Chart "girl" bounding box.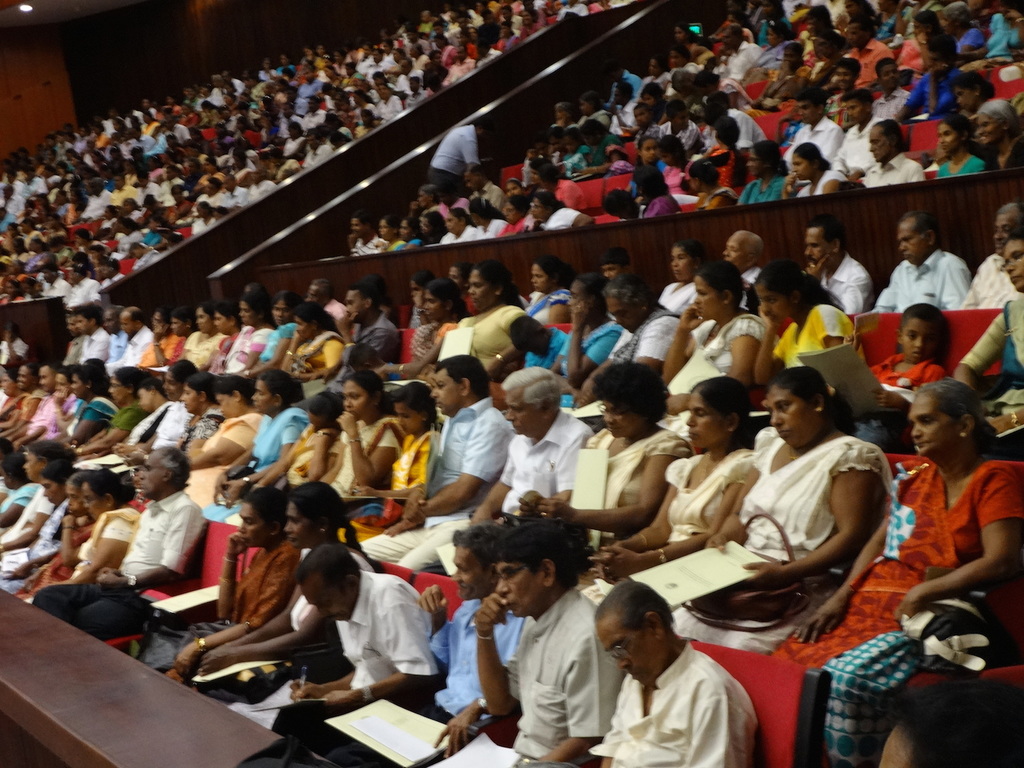
Charted: detection(509, 363, 678, 554).
